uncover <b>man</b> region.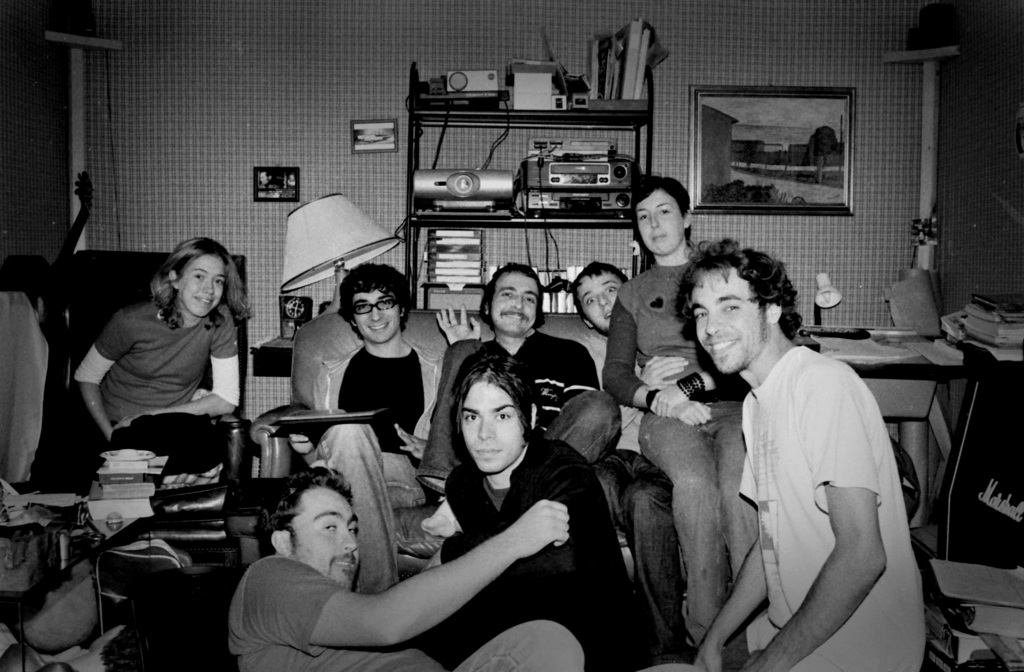
Uncovered: {"left": 410, "top": 260, "right": 616, "bottom": 545}.
